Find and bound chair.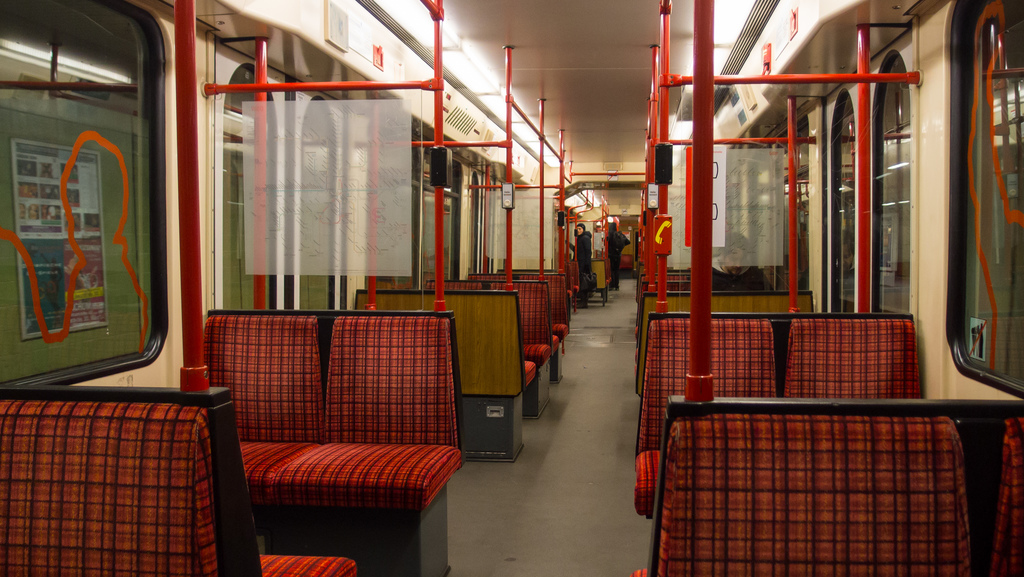
Bound: crop(264, 310, 467, 576).
